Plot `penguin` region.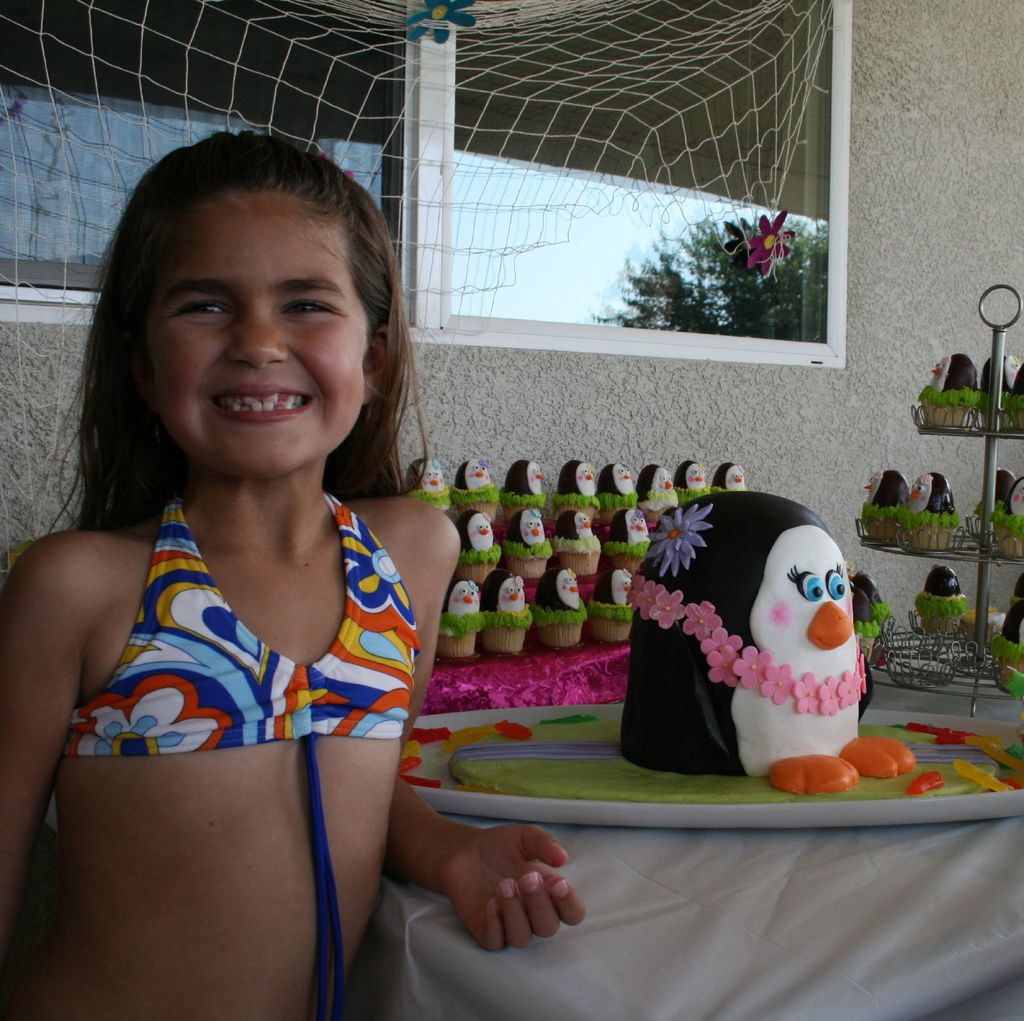
Plotted at <region>554, 460, 603, 496</region>.
